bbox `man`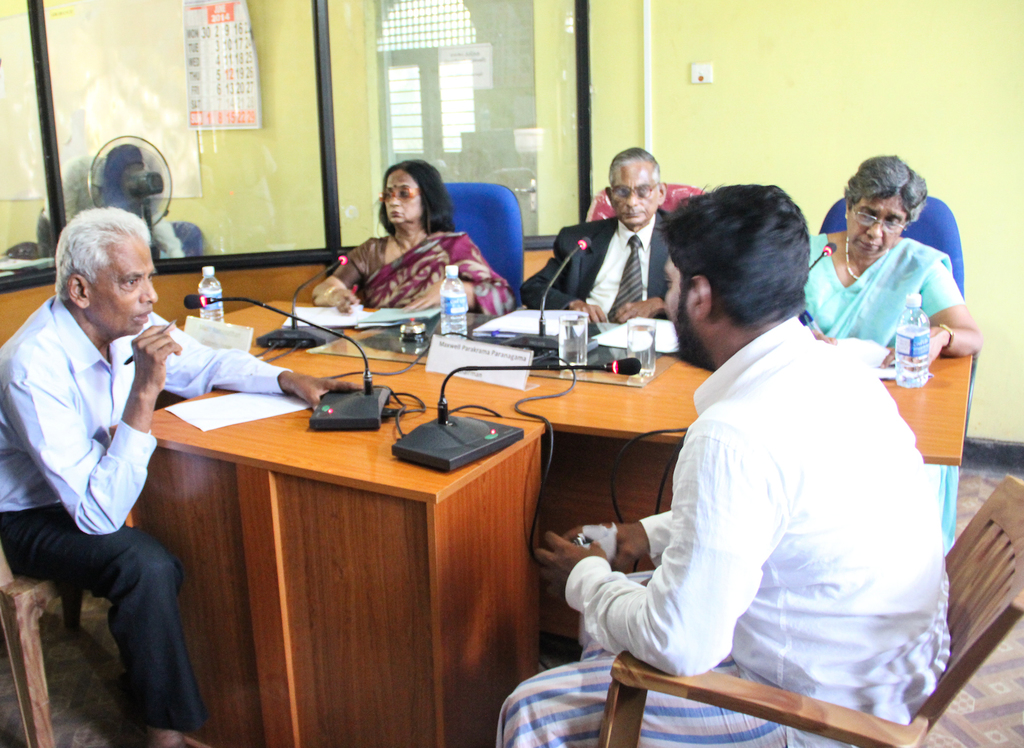
513,149,706,336
